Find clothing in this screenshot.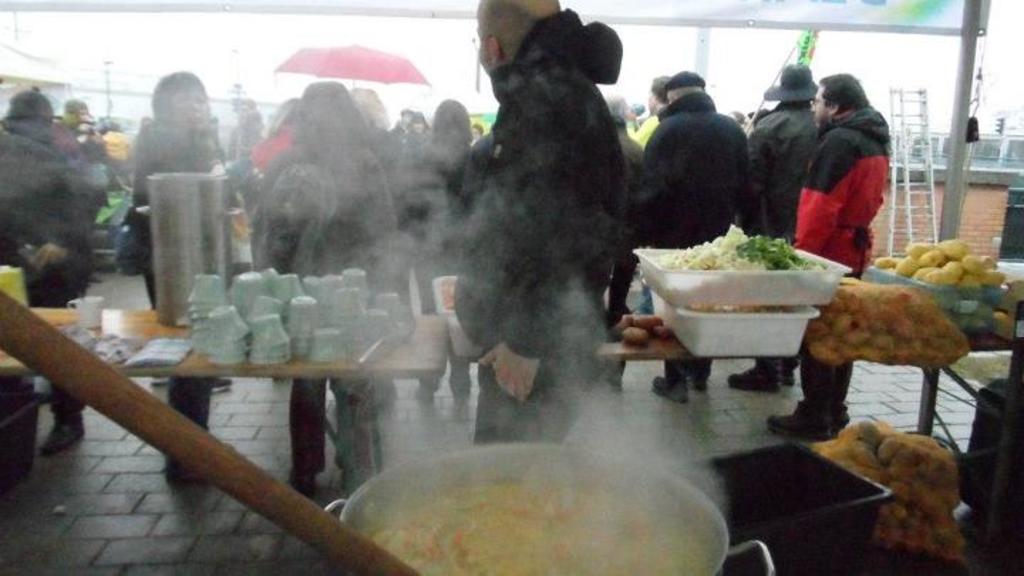
The bounding box for clothing is Rect(139, 68, 222, 302).
